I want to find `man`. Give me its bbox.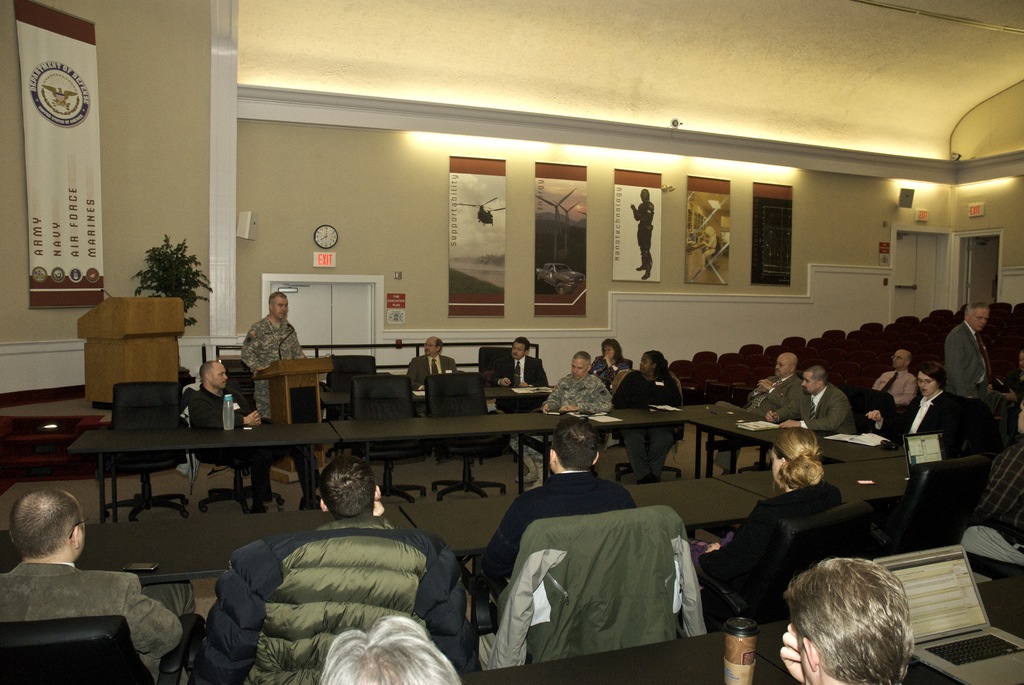
[3,498,175,681].
